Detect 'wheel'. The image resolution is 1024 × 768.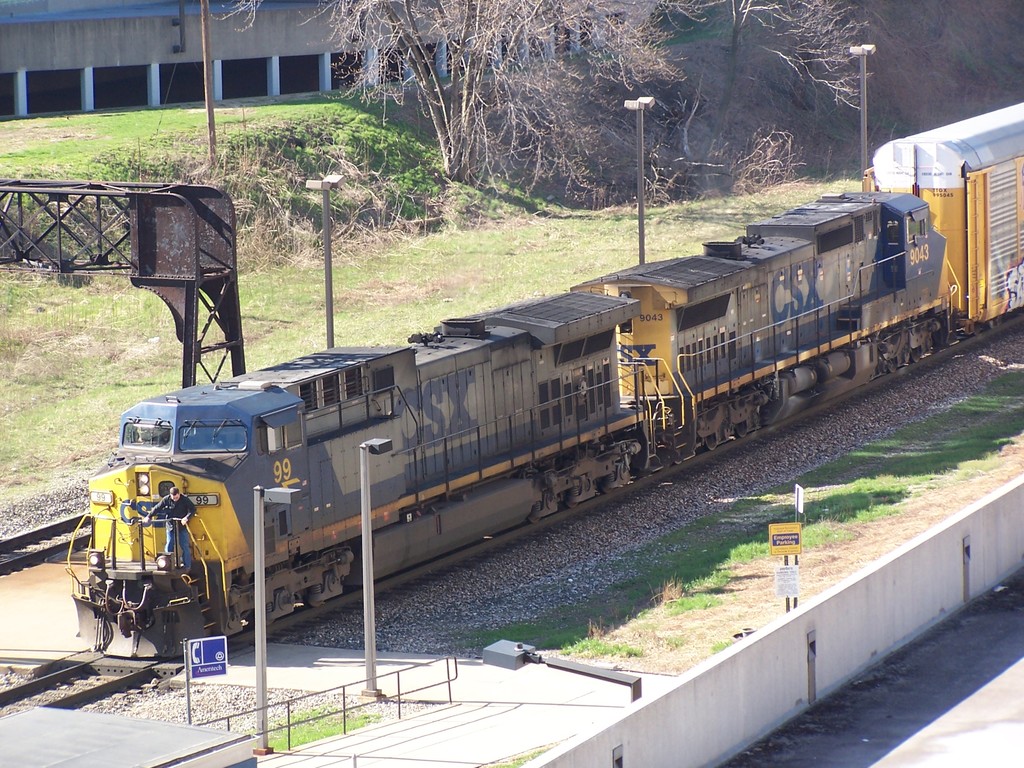
region(726, 395, 749, 445).
